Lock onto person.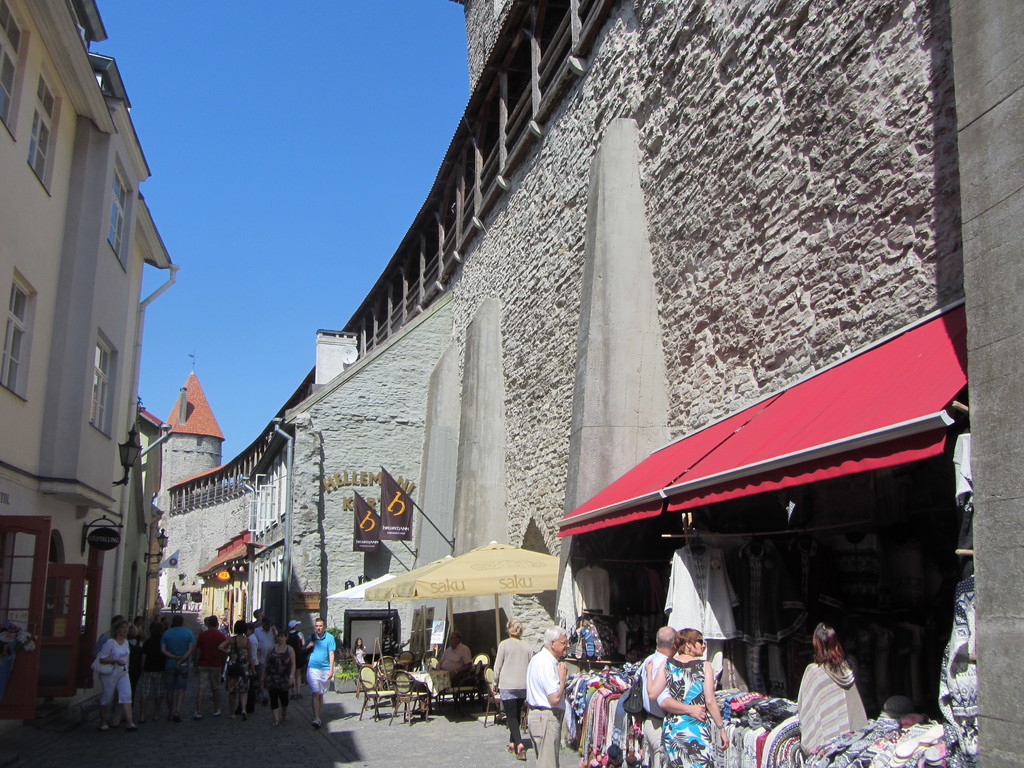
Locked: bbox=(529, 623, 578, 767).
